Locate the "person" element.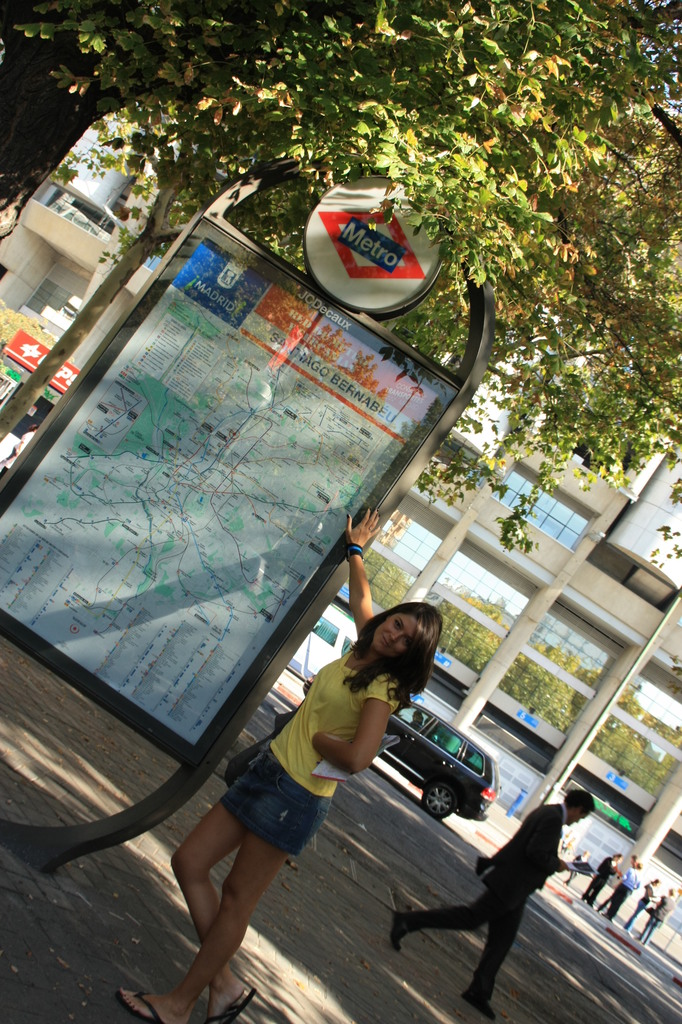
Element bbox: x1=624, y1=878, x2=656, y2=927.
